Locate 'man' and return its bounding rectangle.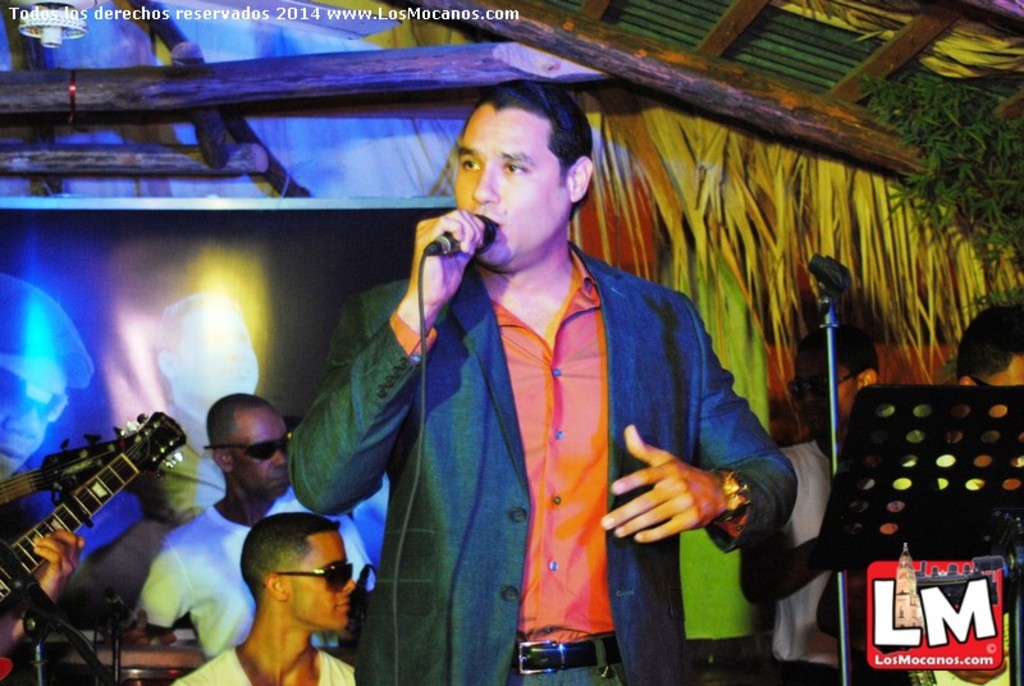
left=165, top=509, right=362, bottom=685.
